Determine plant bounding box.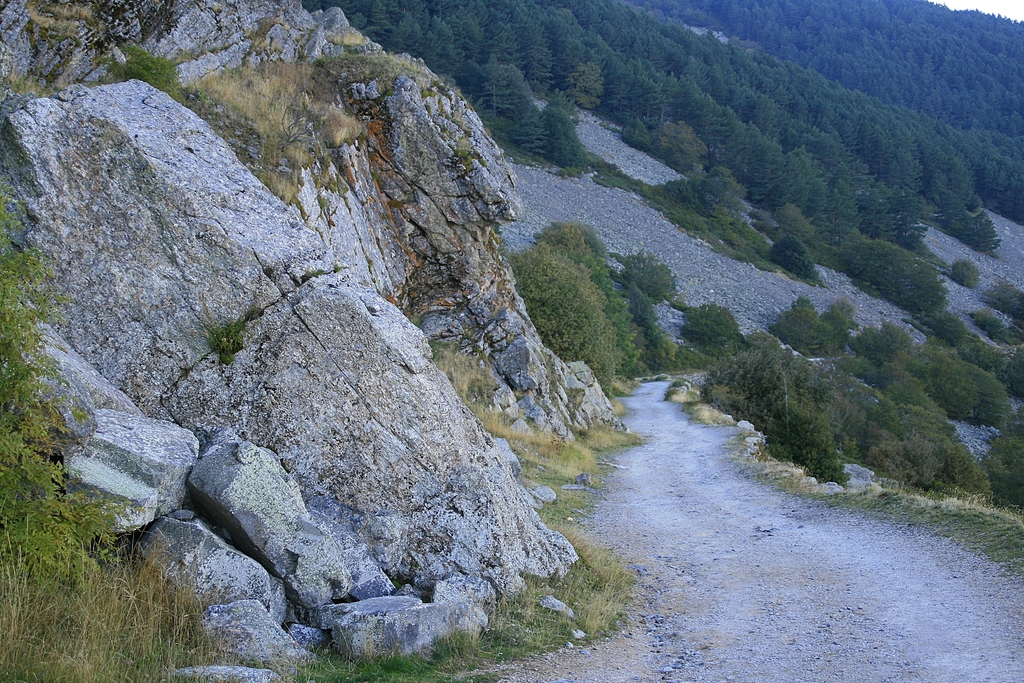
Determined: box=[981, 281, 1023, 323].
